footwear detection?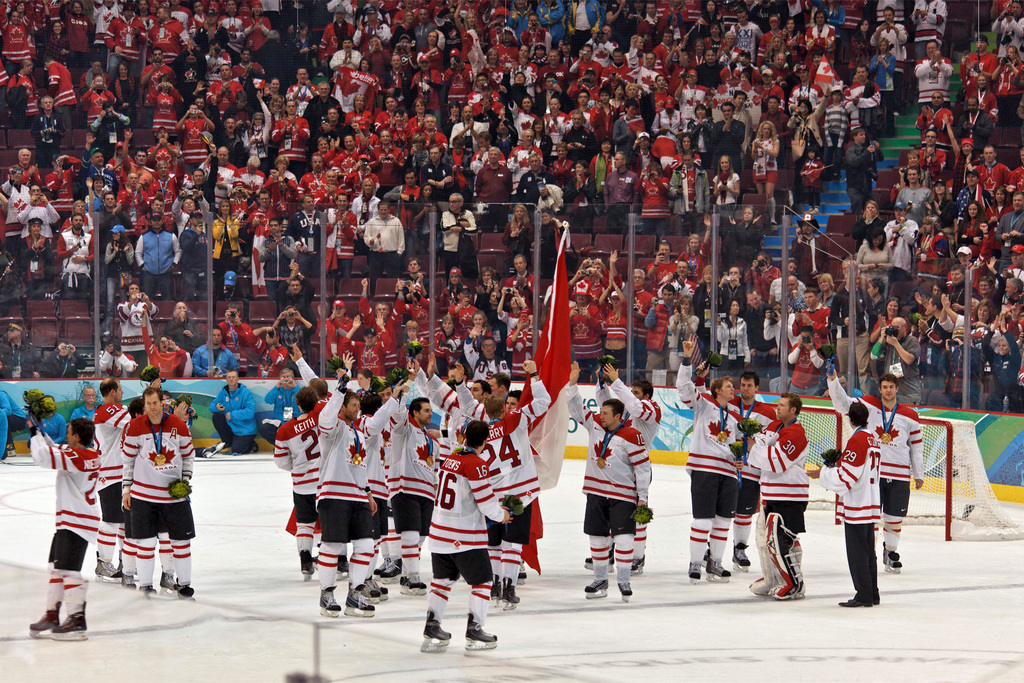
x1=318 y1=589 x2=342 y2=612
